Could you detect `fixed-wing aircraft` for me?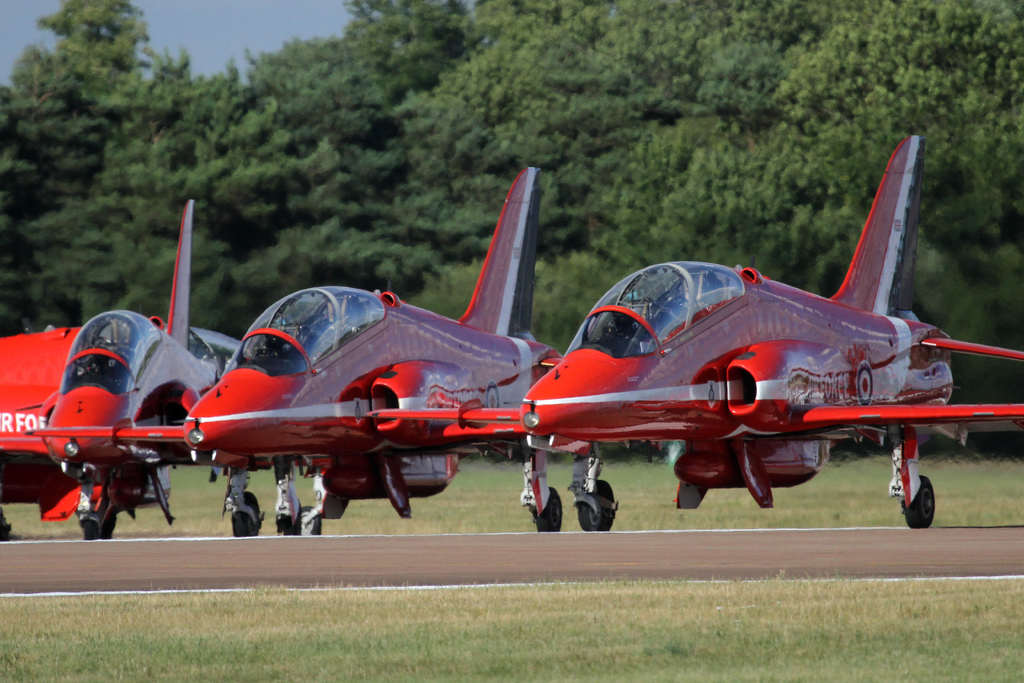
Detection result: <box>362,131,1023,526</box>.
